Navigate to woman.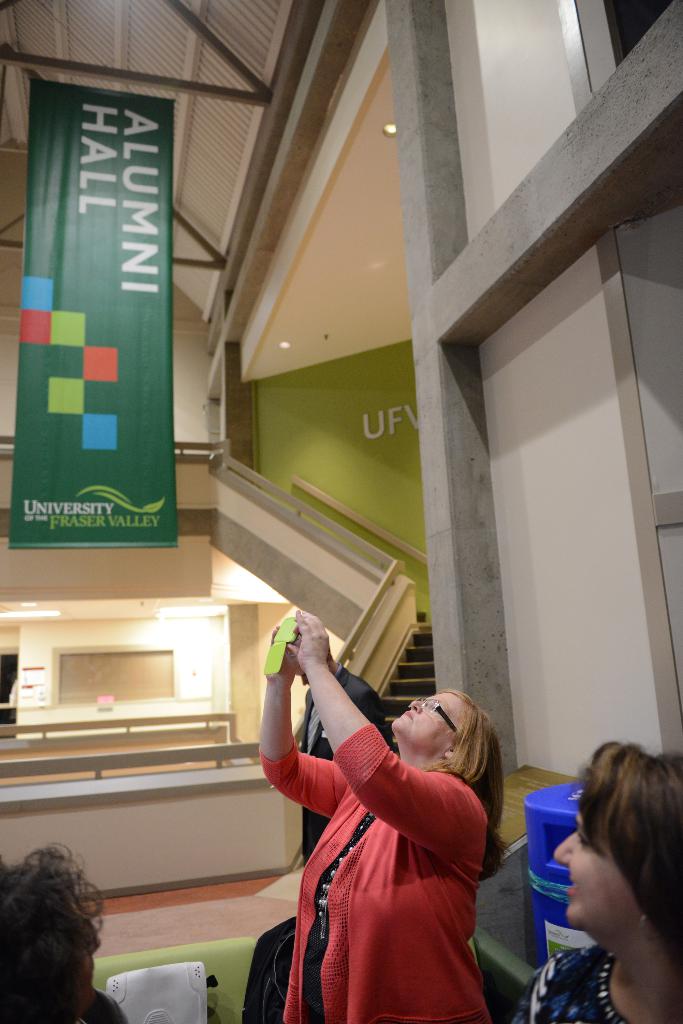
Navigation target: bbox=(0, 839, 132, 1023).
